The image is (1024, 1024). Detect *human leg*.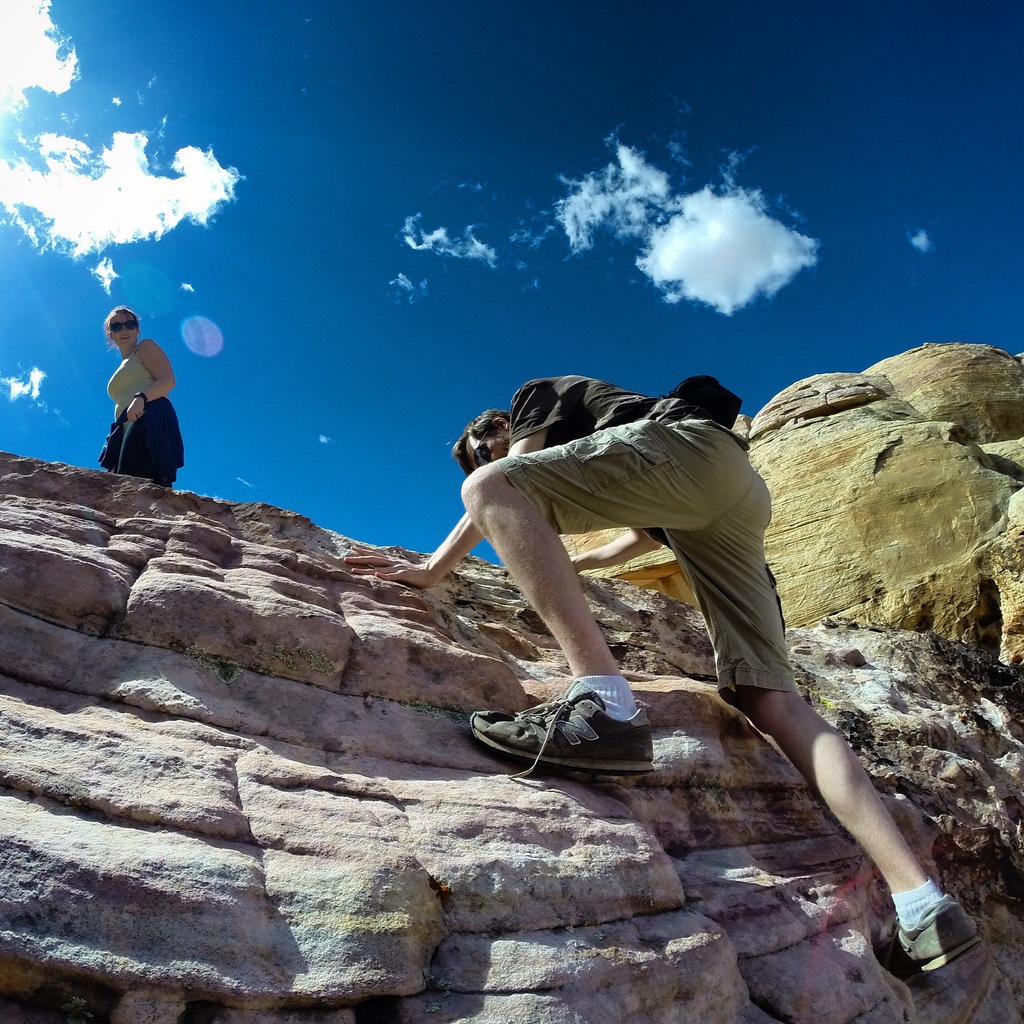
Detection: left=470, top=426, right=717, bottom=776.
